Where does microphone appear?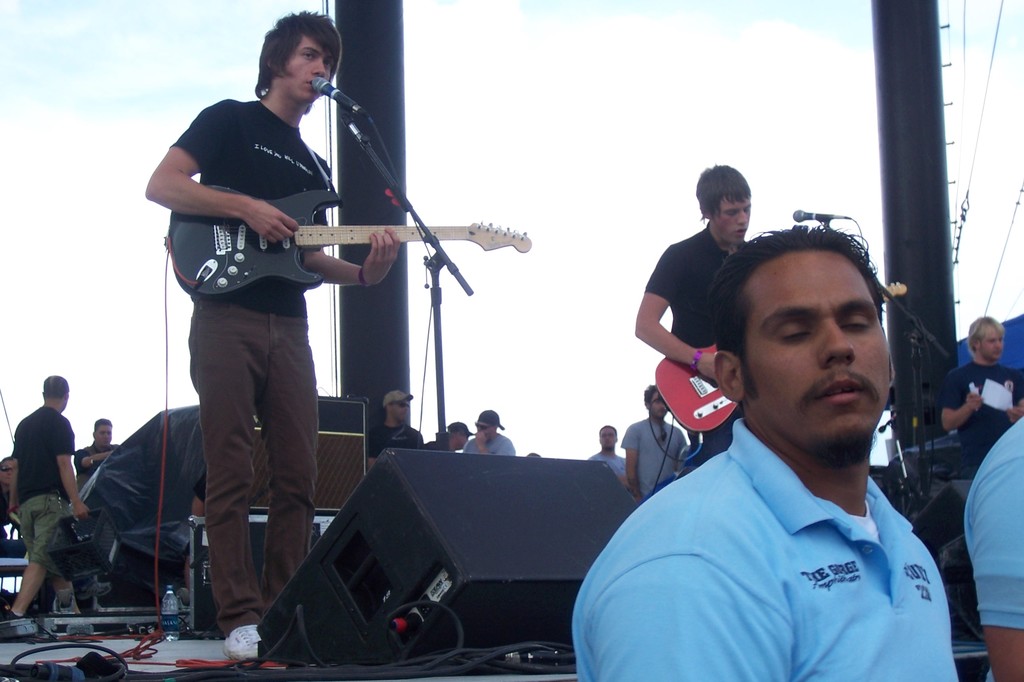
Appears at [791,209,847,220].
